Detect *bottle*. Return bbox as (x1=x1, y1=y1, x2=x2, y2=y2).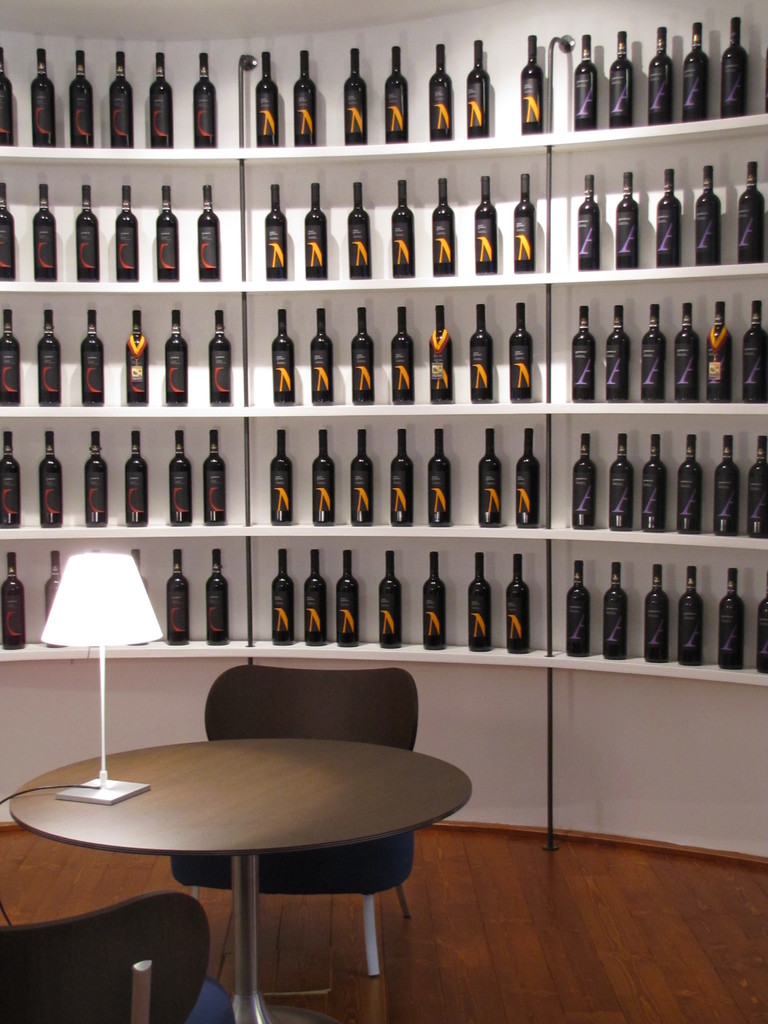
(x1=337, y1=551, x2=358, y2=644).
